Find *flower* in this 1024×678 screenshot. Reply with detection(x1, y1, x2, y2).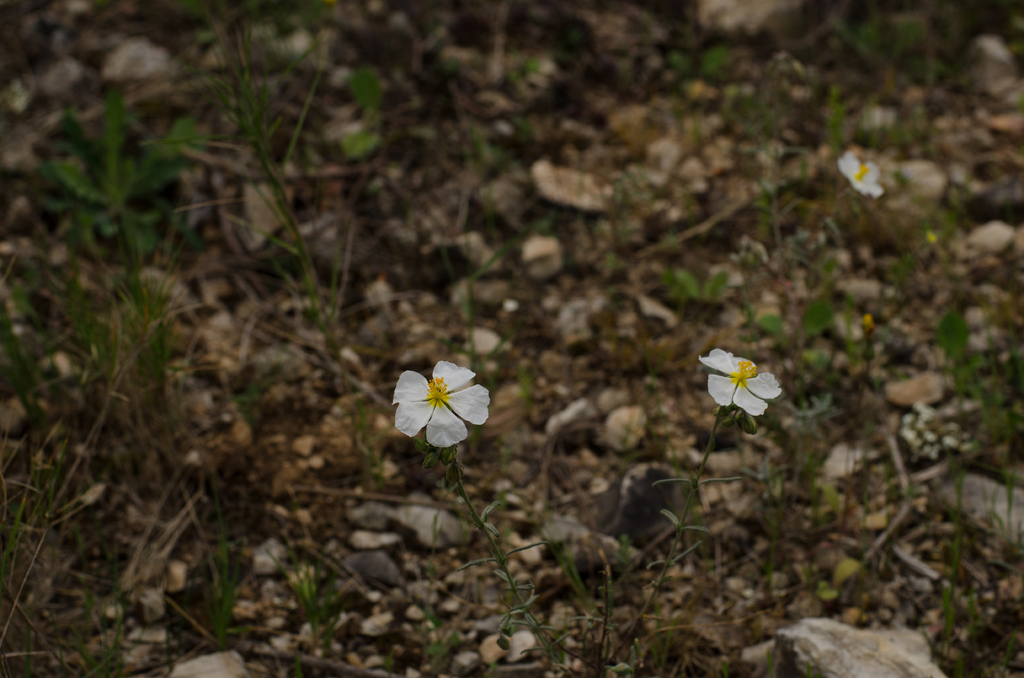
detection(696, 349, 781, 419).
